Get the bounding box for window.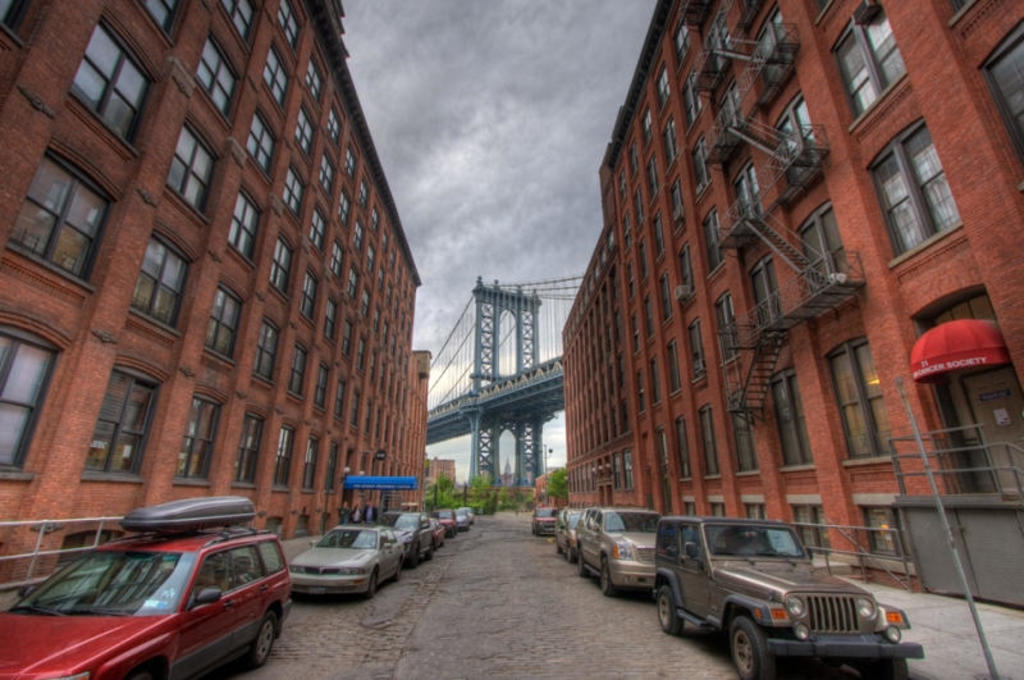
locate(308, 214, 330, 252).
